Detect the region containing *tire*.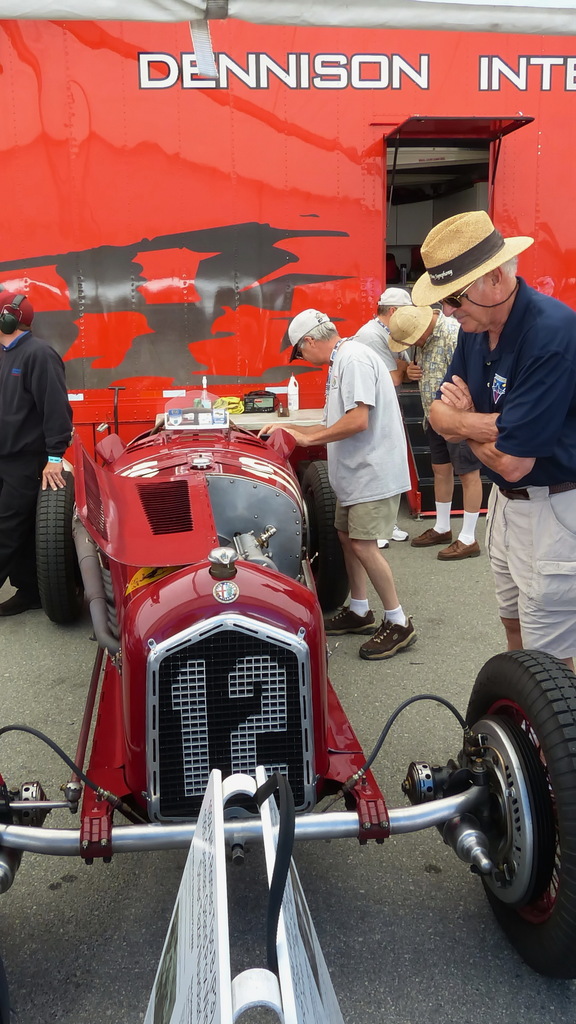
crop(295, 467, 351, 620).
